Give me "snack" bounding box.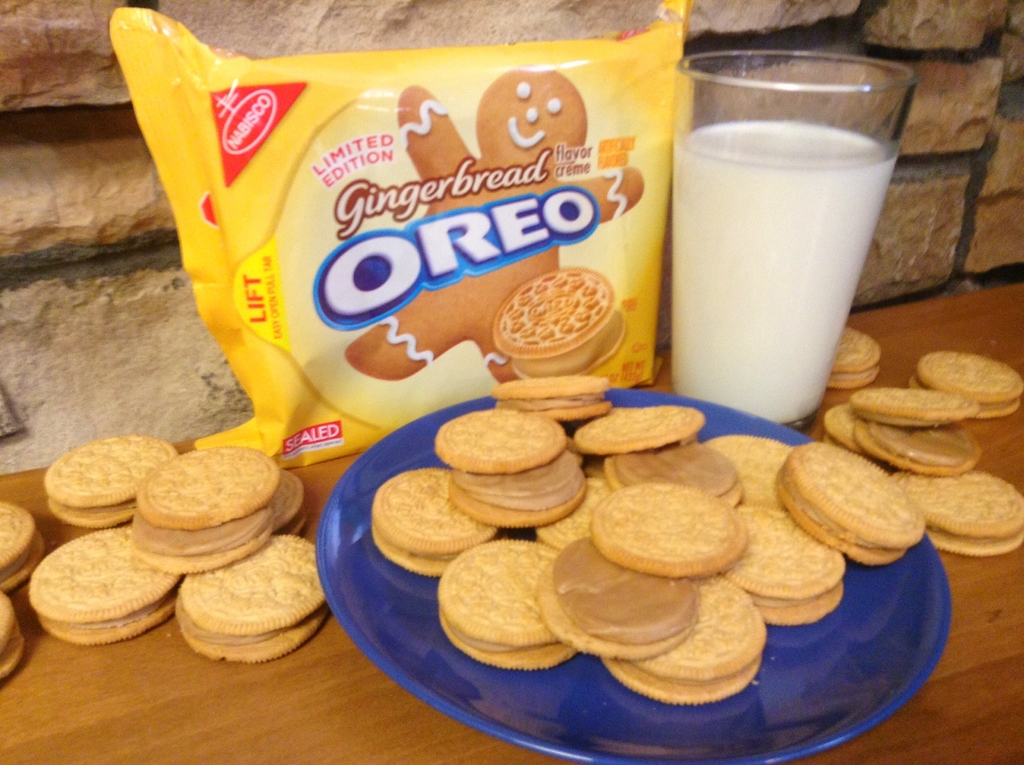
locate(131, 446, 280, 575).
